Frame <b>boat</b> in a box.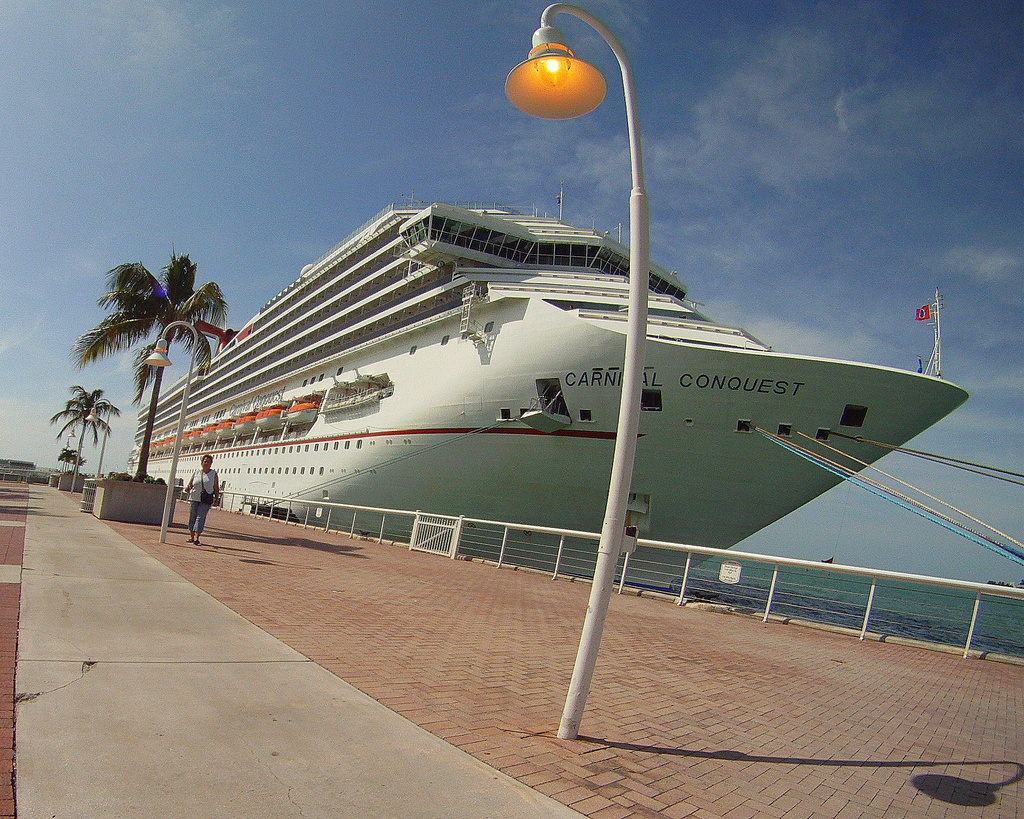
(left=152, top=168, right=999, bottom=603).
